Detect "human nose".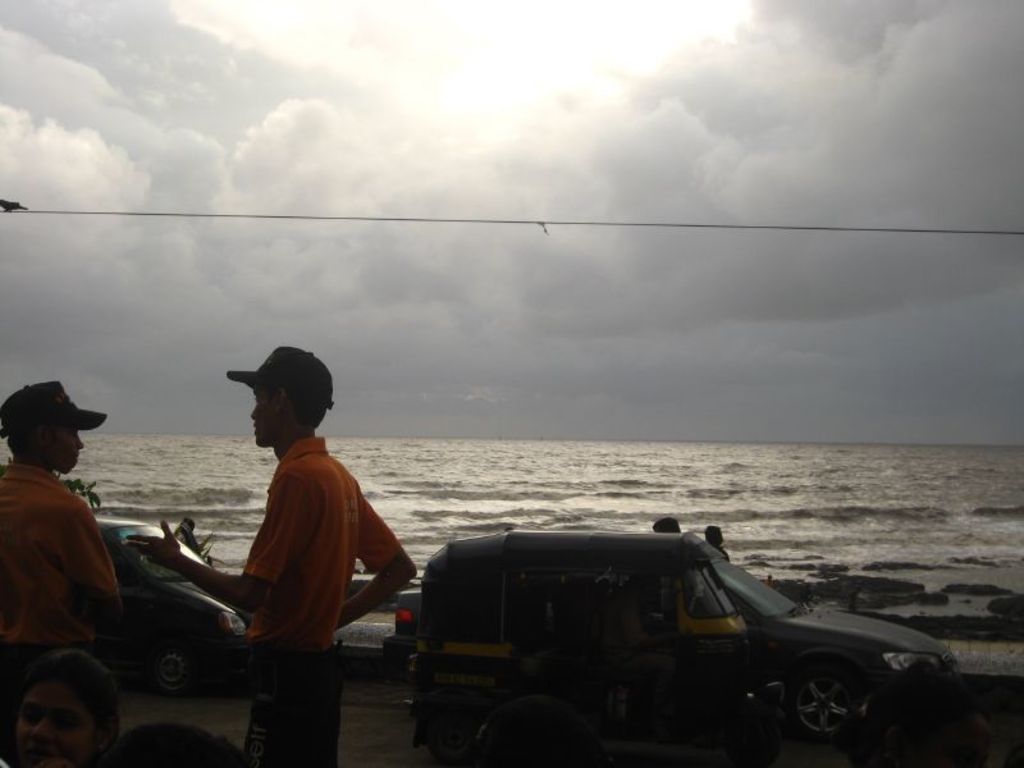
Detected at crop(78, 440, 87, 453).
